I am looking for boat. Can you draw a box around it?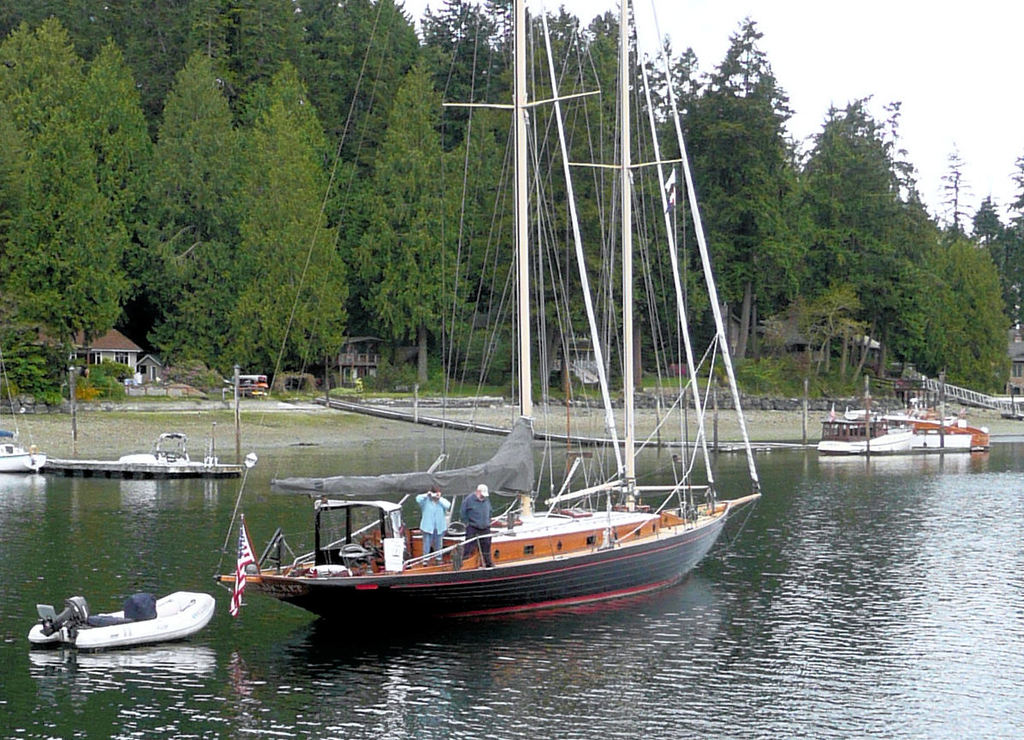
Sure, the bounding box is region(27, 589, 215, 650).
